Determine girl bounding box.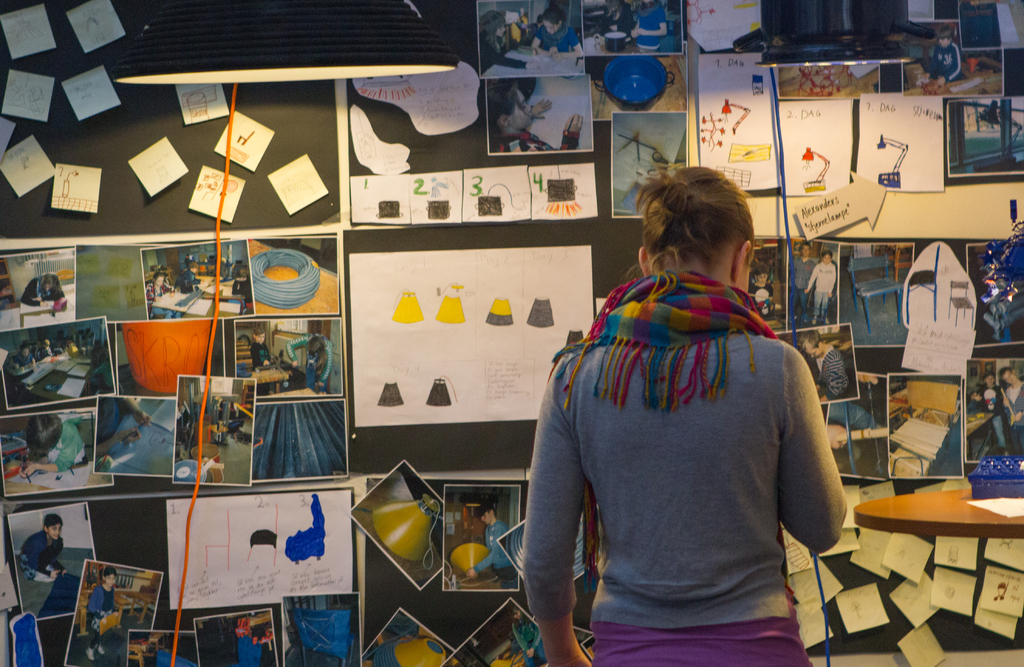
Determined: (x1=602, y1=0, x2=634, y2=40).
